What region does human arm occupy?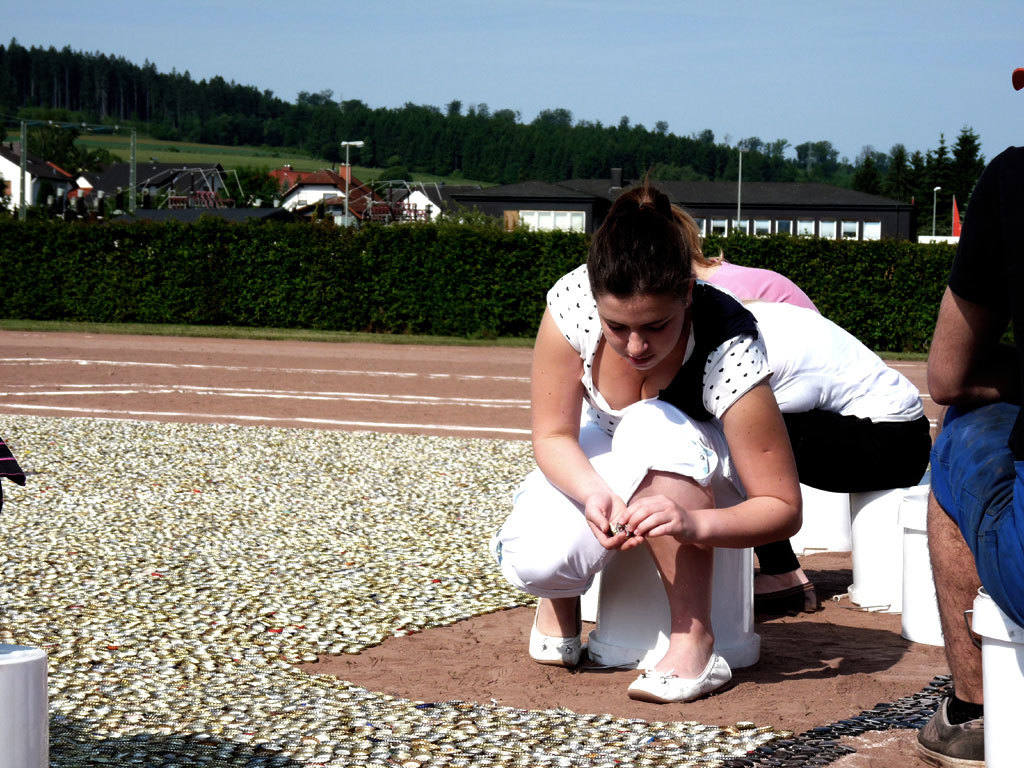
x1=527 y1=282 x2=647 y2=550.
